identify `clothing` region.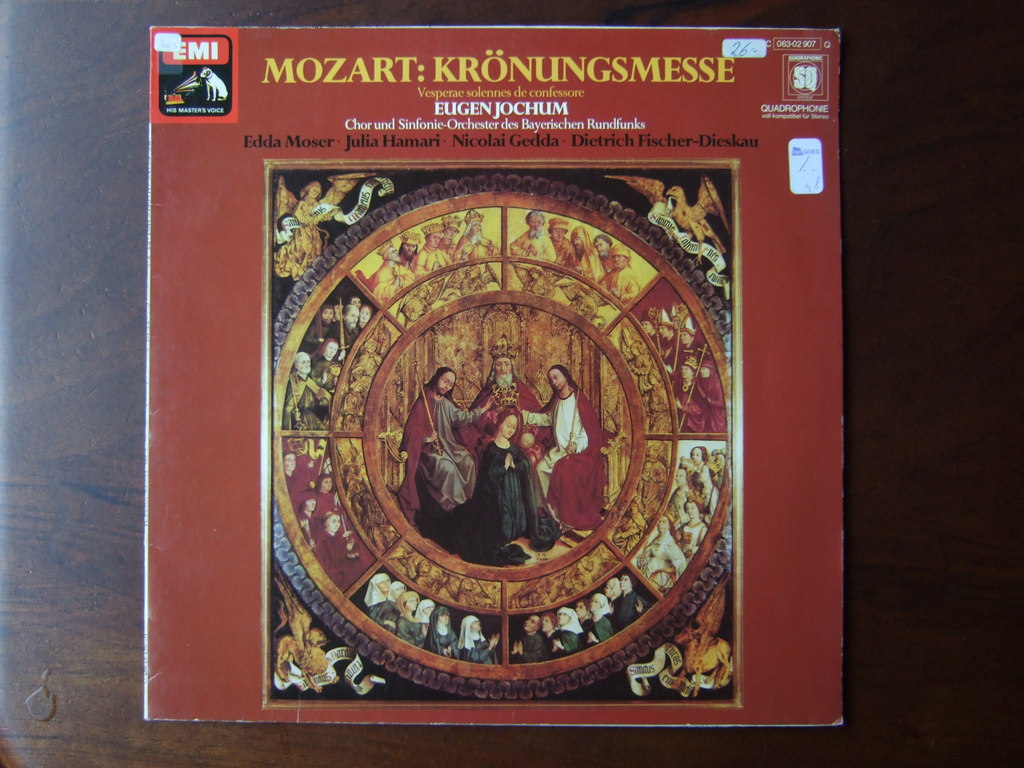
Region: left=549, top=236, right=580, bottom=271.
